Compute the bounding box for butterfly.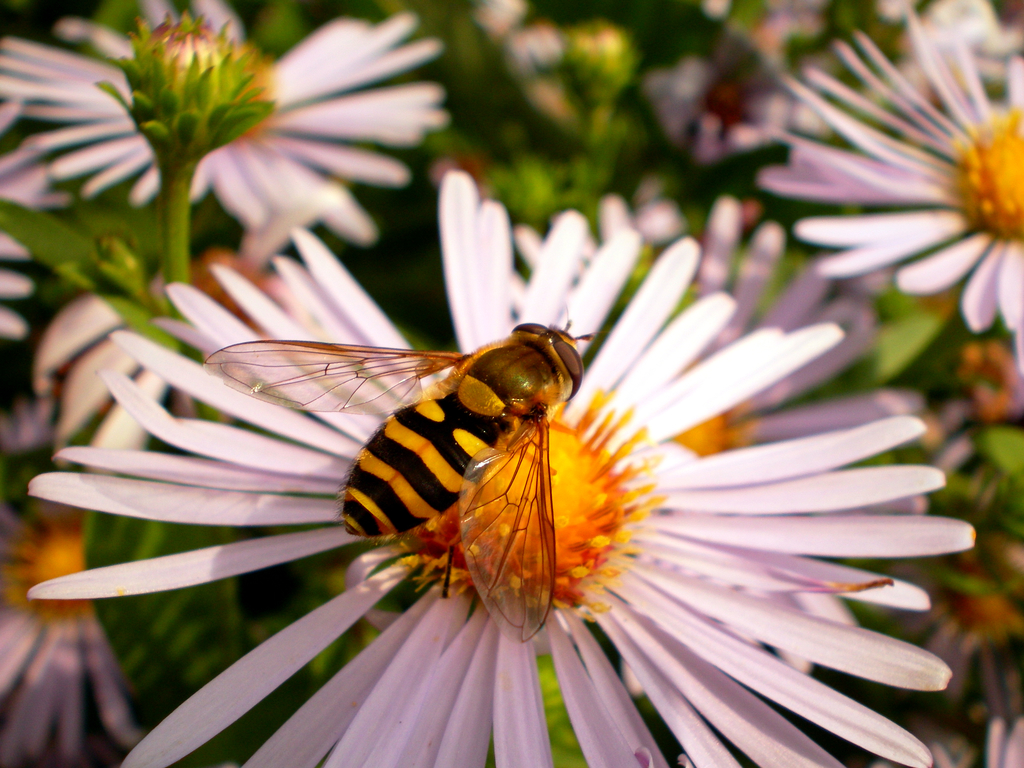
l=209, t=291, r=615, b=586.
